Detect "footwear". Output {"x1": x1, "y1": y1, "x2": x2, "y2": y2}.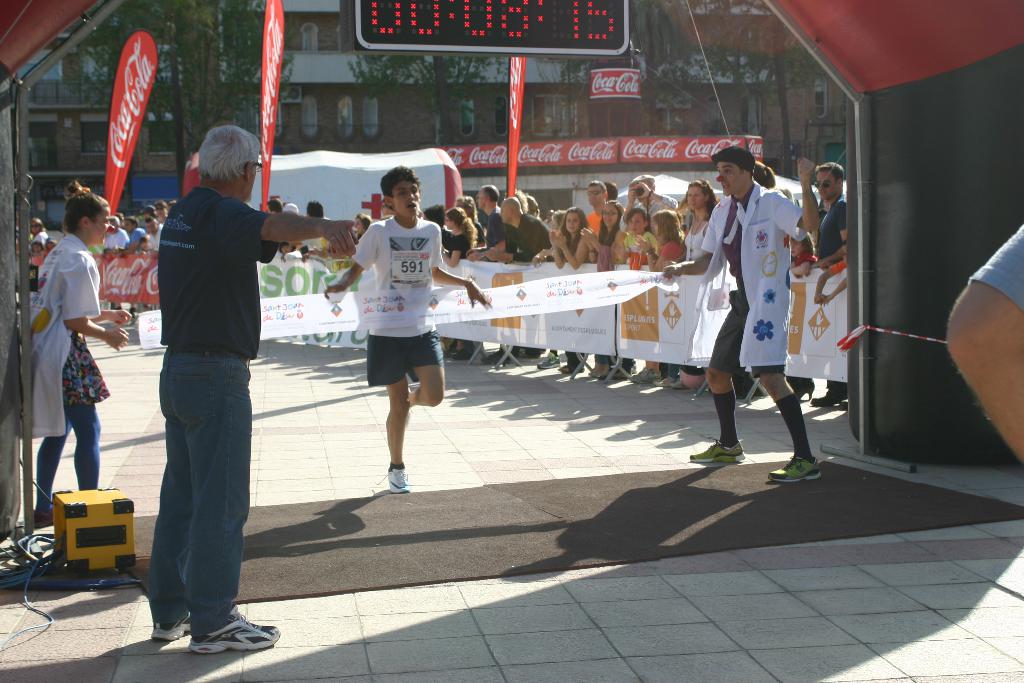
{"x1": 668, "y1": 374, "x2": 688, "y2": 390}.
